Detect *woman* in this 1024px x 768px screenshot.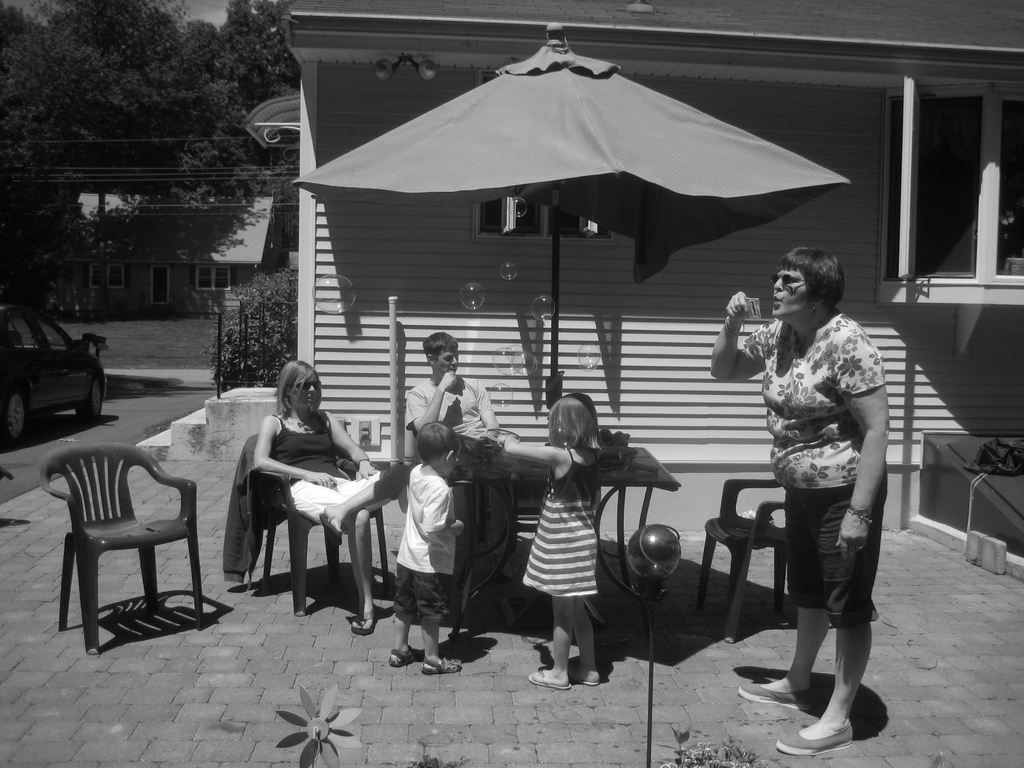
Detection: <box>228,362,379,641</box>.
